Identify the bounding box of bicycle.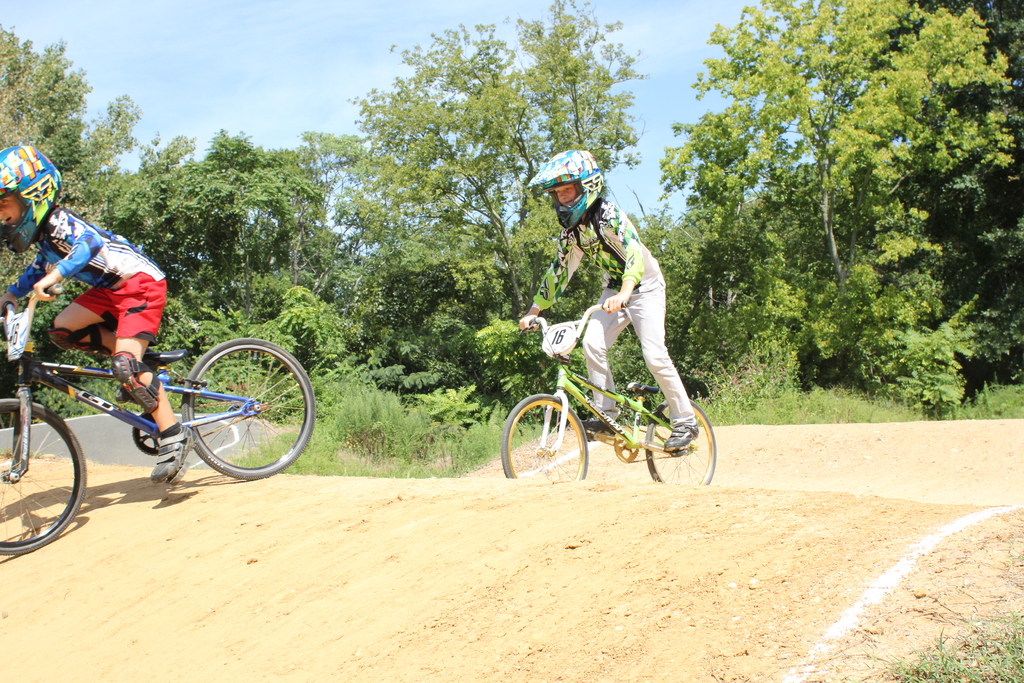
0,284,319,555.
